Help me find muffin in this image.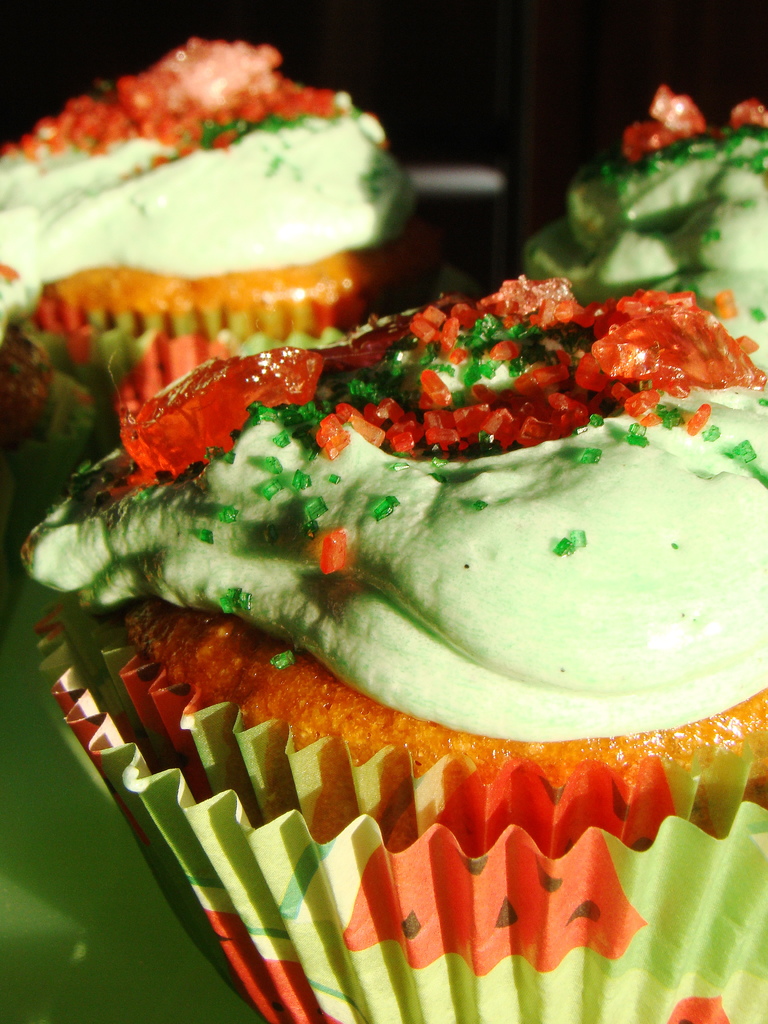
Found it: (0,34,443,455).
